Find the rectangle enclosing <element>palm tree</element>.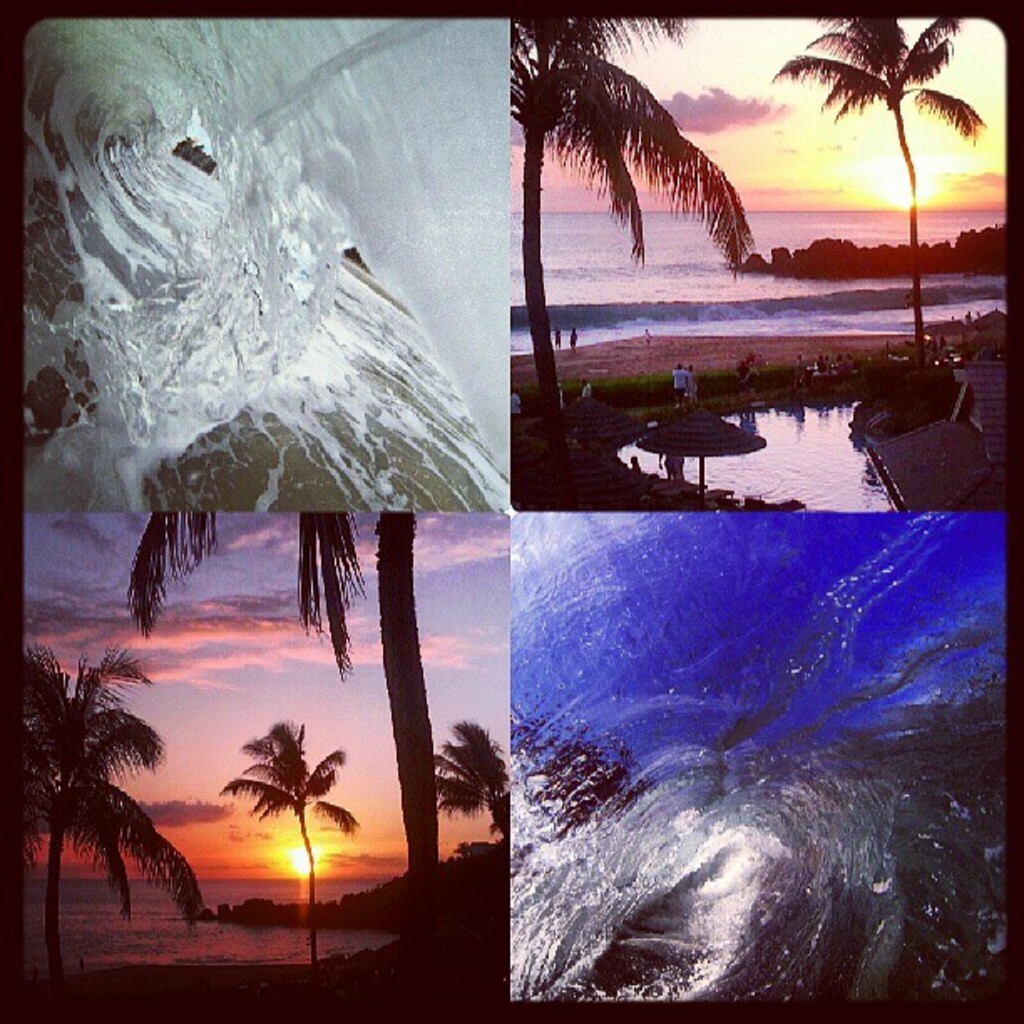
x1=788, y1=2, x2=965, y2=380.
